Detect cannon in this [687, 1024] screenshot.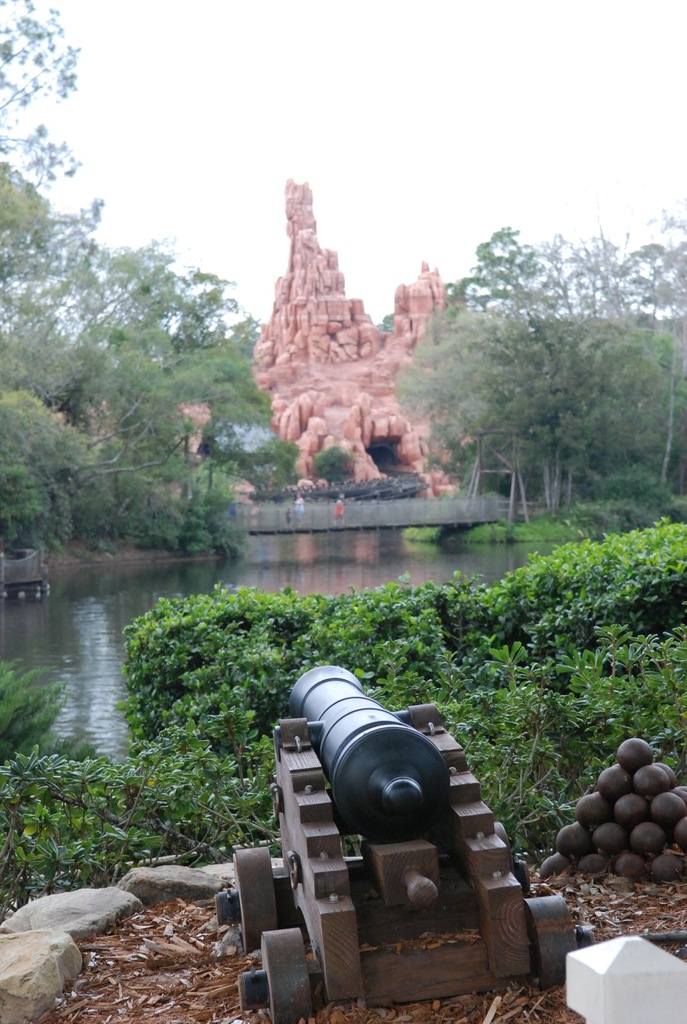
Detection: <box>281,669,463,867</box>.
